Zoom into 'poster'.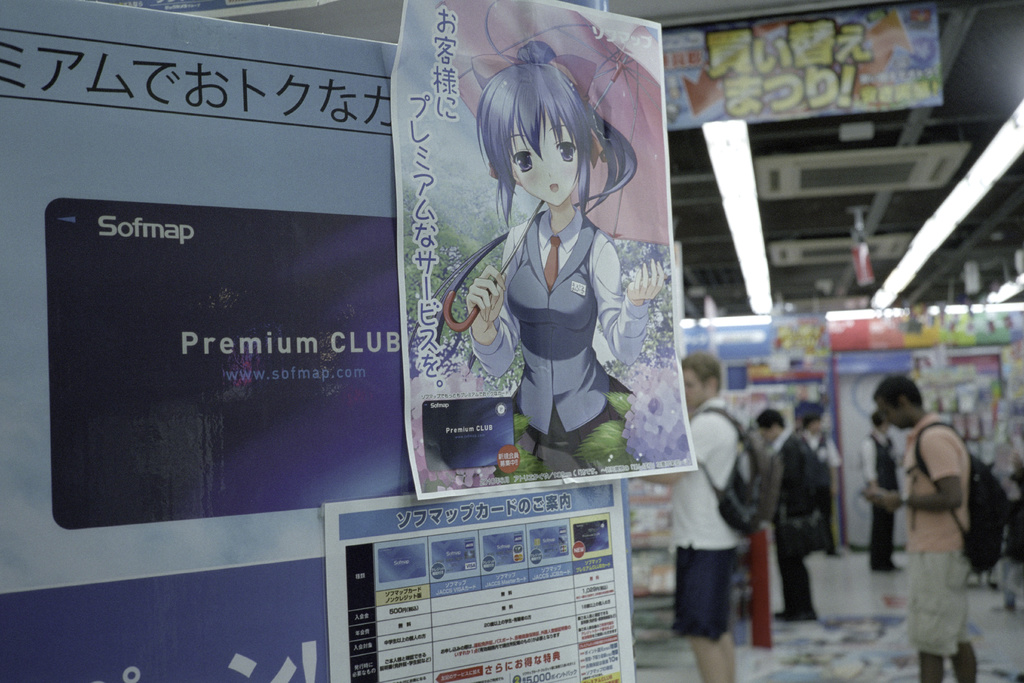
Zoom target: bbox=(679, 320, 843, 554).
